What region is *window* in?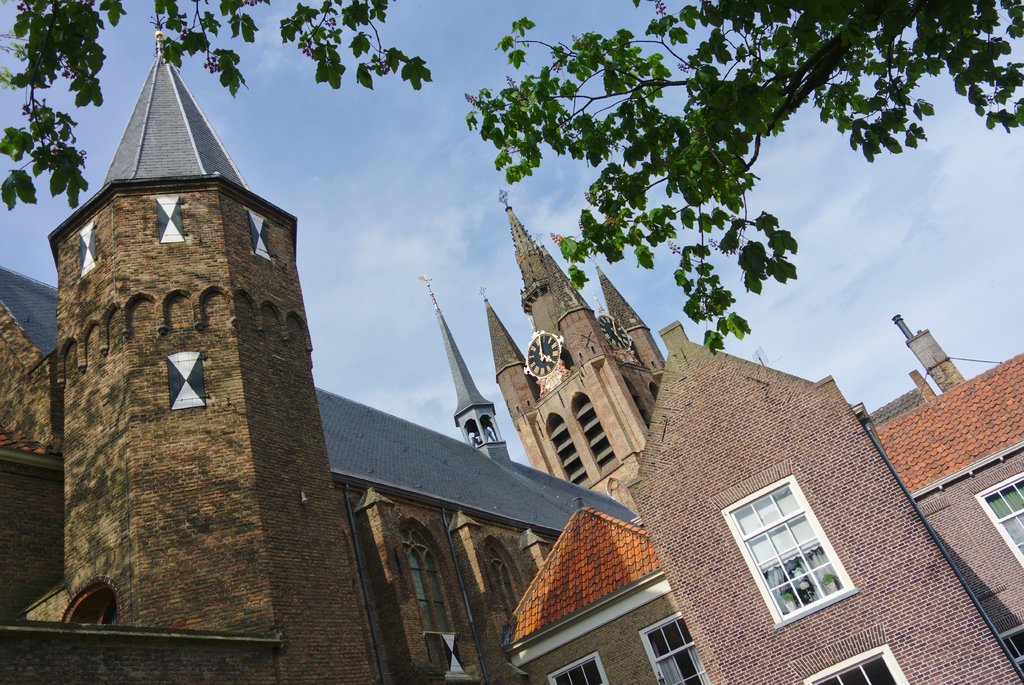
<box>797,633,913,684</box>.
